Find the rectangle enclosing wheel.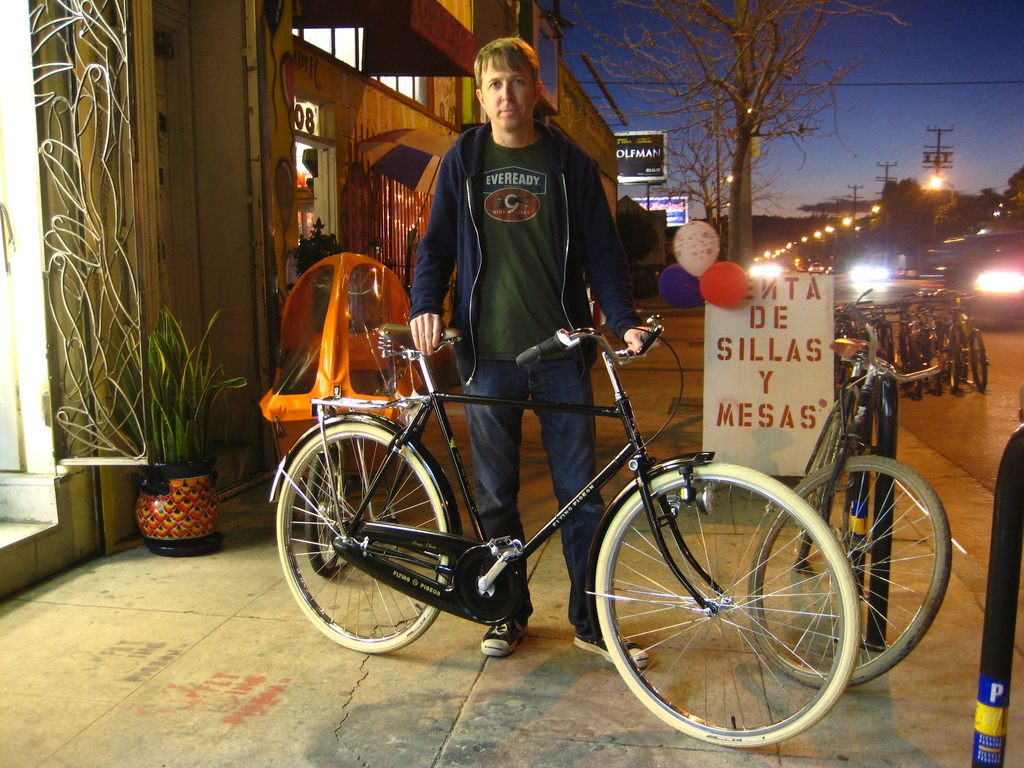
box=[795, 413, 841, 565].
